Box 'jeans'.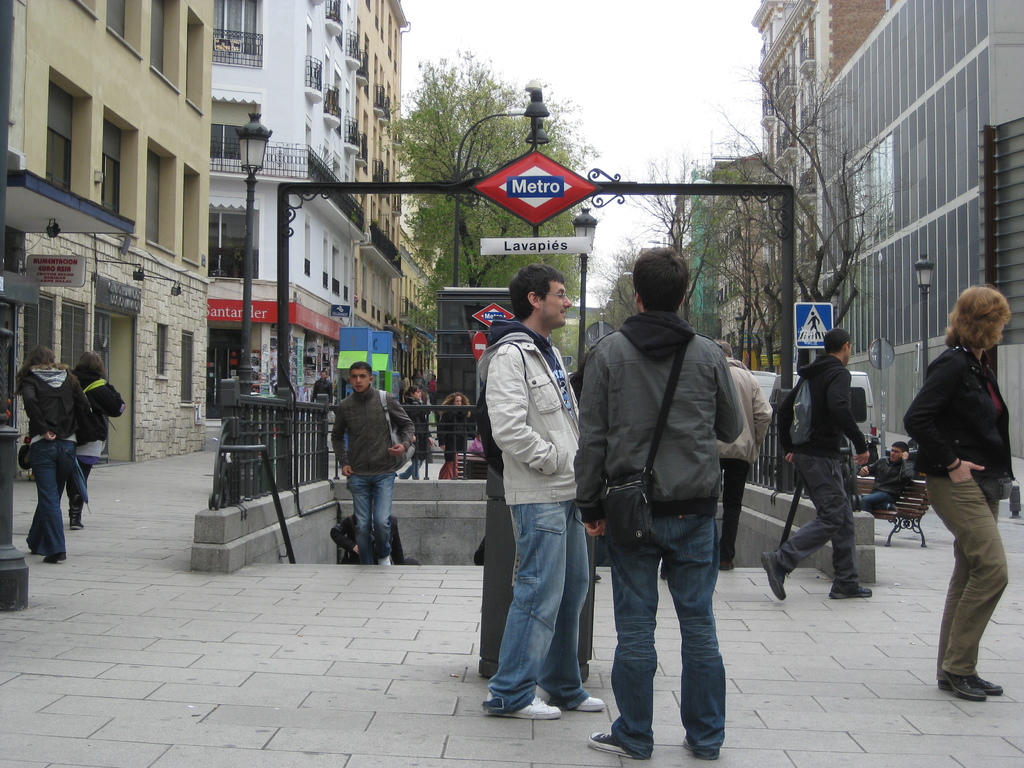
x1=931 y1=462 x2=1009 y2=668.
